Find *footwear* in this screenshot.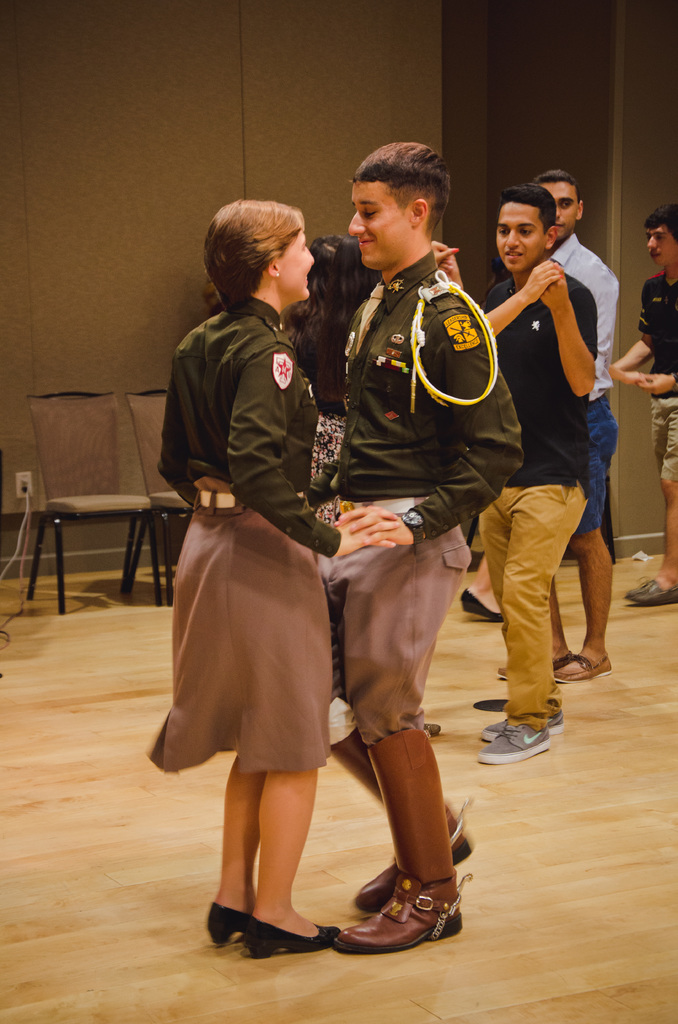
The bounding box for *footwear* is {"left": 496, "top": 662, "right": 510, "bottom": 678}.
